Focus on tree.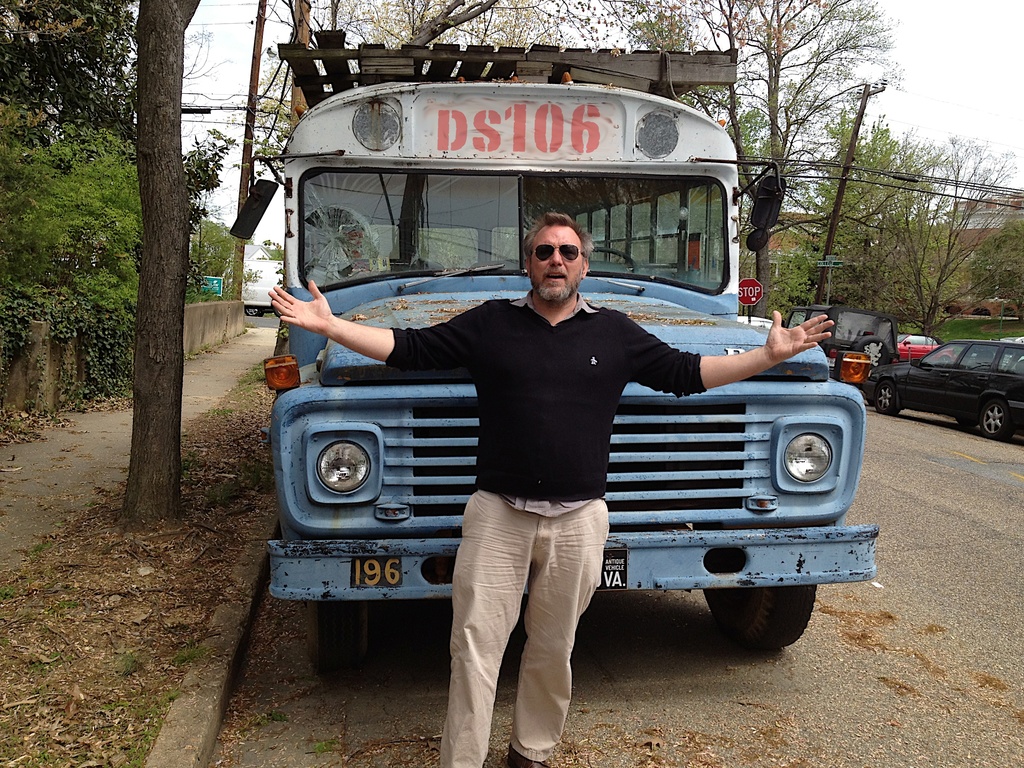
Focused at (x1=120, y1=0, x2=179, y2=519).
